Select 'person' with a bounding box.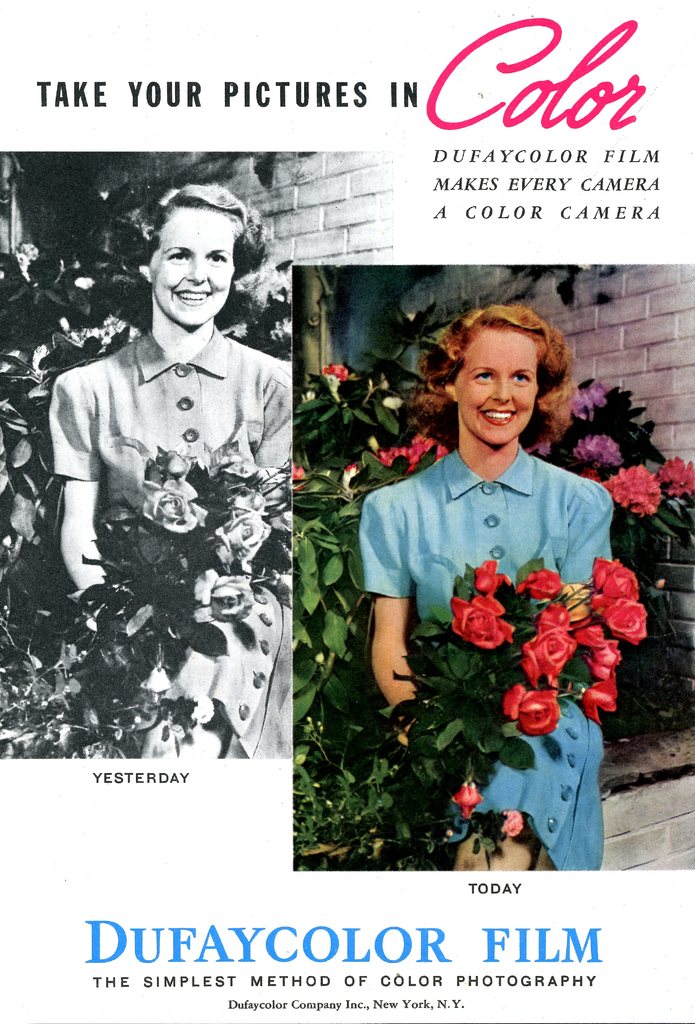
[361,299,611,872].
